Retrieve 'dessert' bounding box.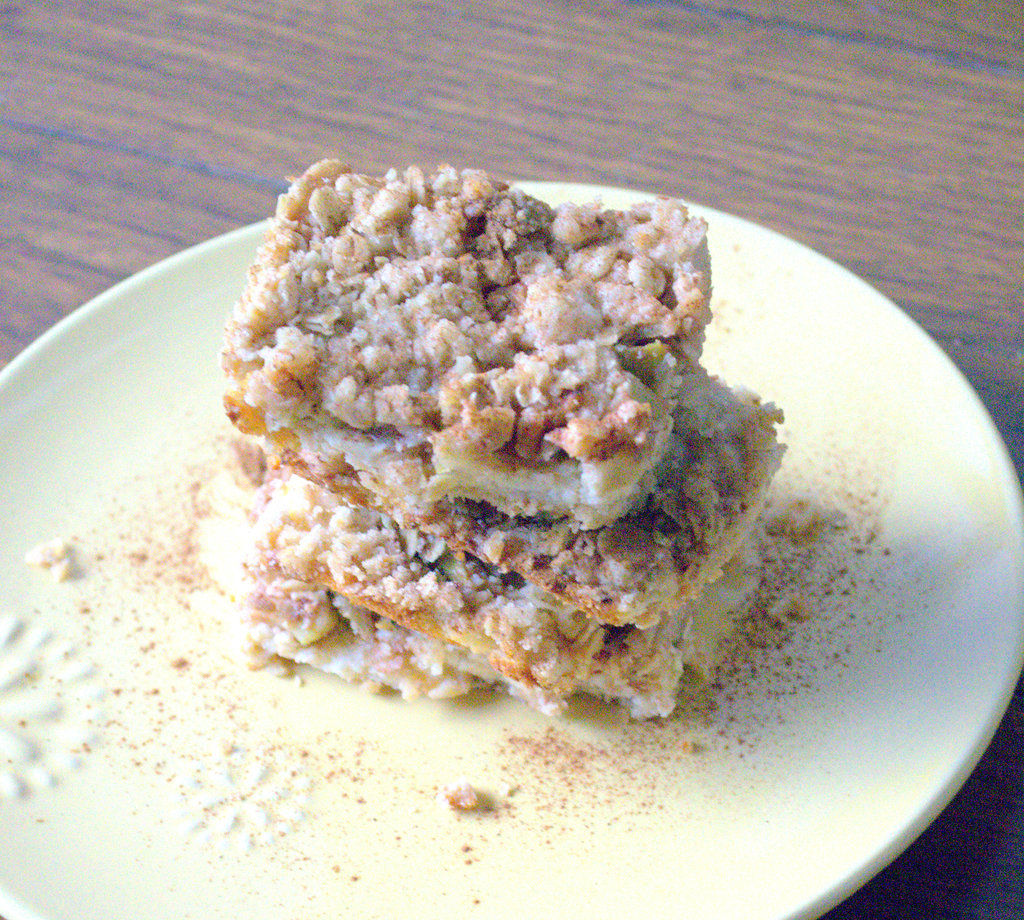
Bounding box: [left=226, top=158, right=794, bottom=716].
